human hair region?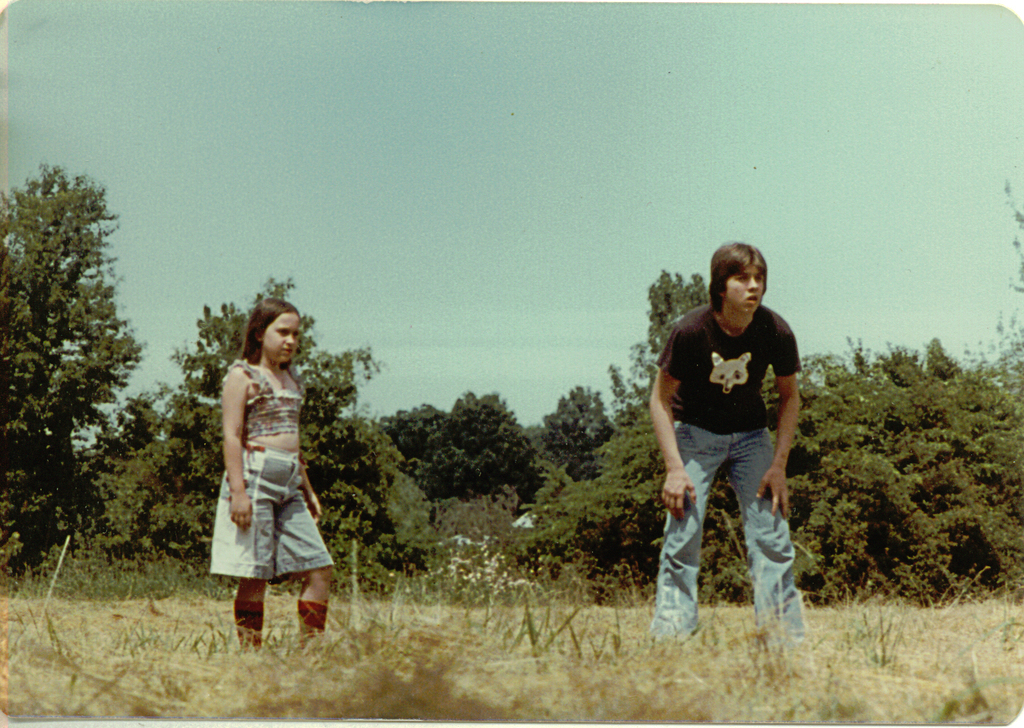
bbox=(704, 247, 774, 331)
